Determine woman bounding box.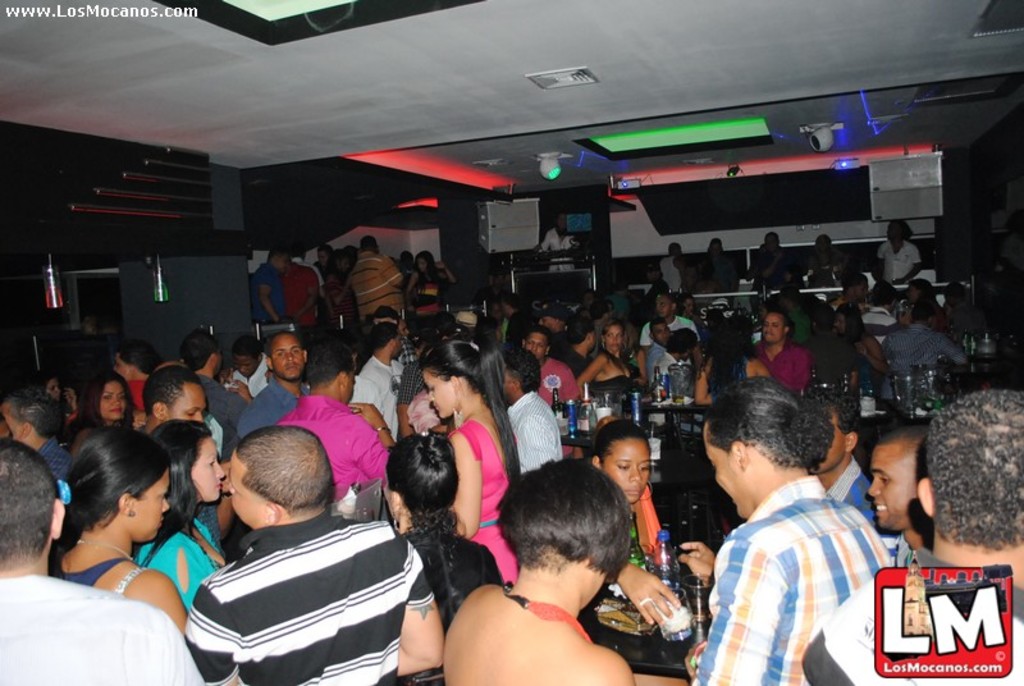
Determined: detection(905, 278, 948, 328).
